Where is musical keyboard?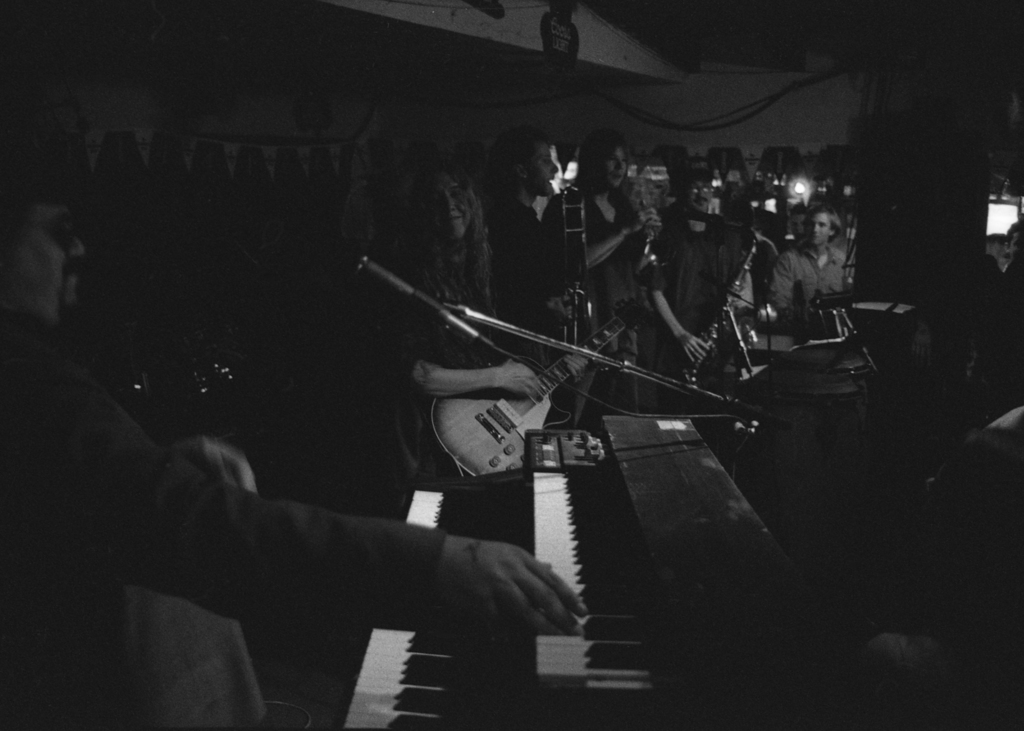
x1=360, y1=366, x2=835, y2=700.
